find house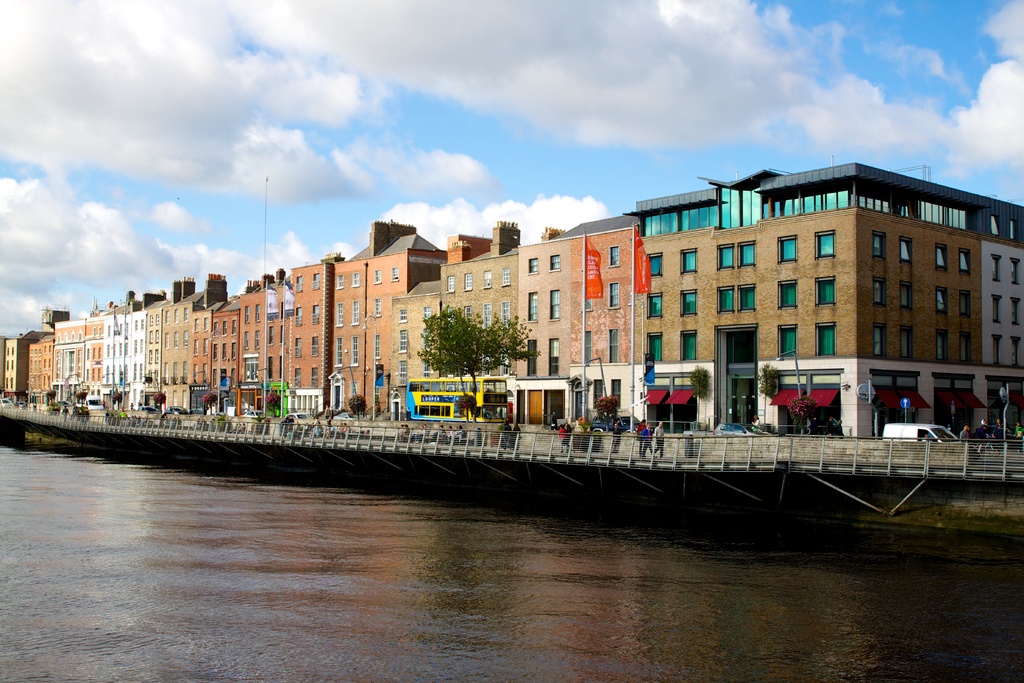
{"left": 0, "top": 284, "right": 219, "bottom": 399}
